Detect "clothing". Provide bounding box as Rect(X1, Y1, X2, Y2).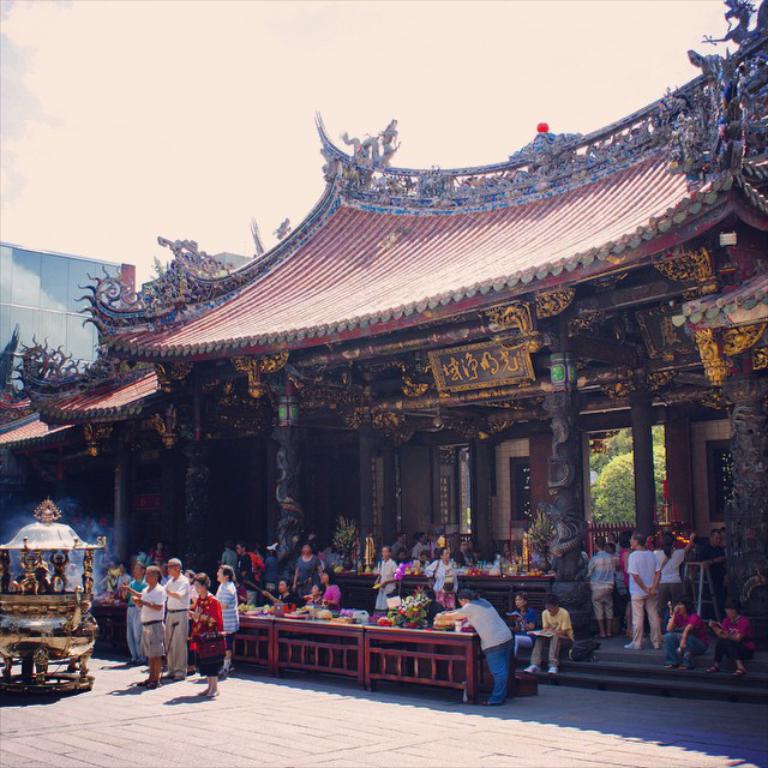
Rect(656, 534, 689, 611).
